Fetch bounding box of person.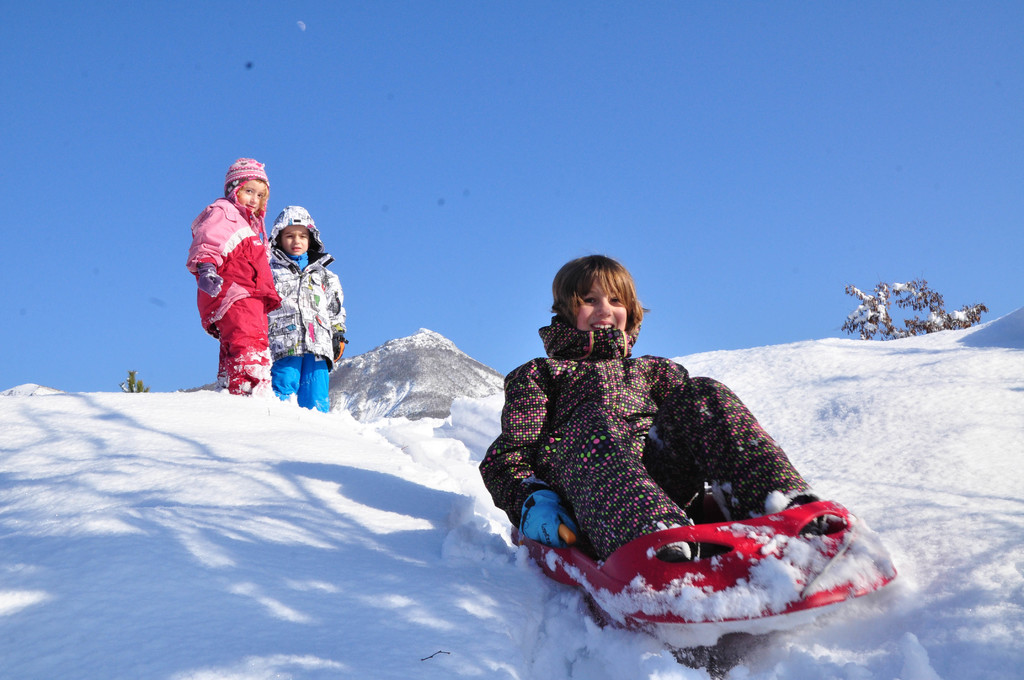
Bbox: <bbox>186, 159, 282, 396</bbox>.
